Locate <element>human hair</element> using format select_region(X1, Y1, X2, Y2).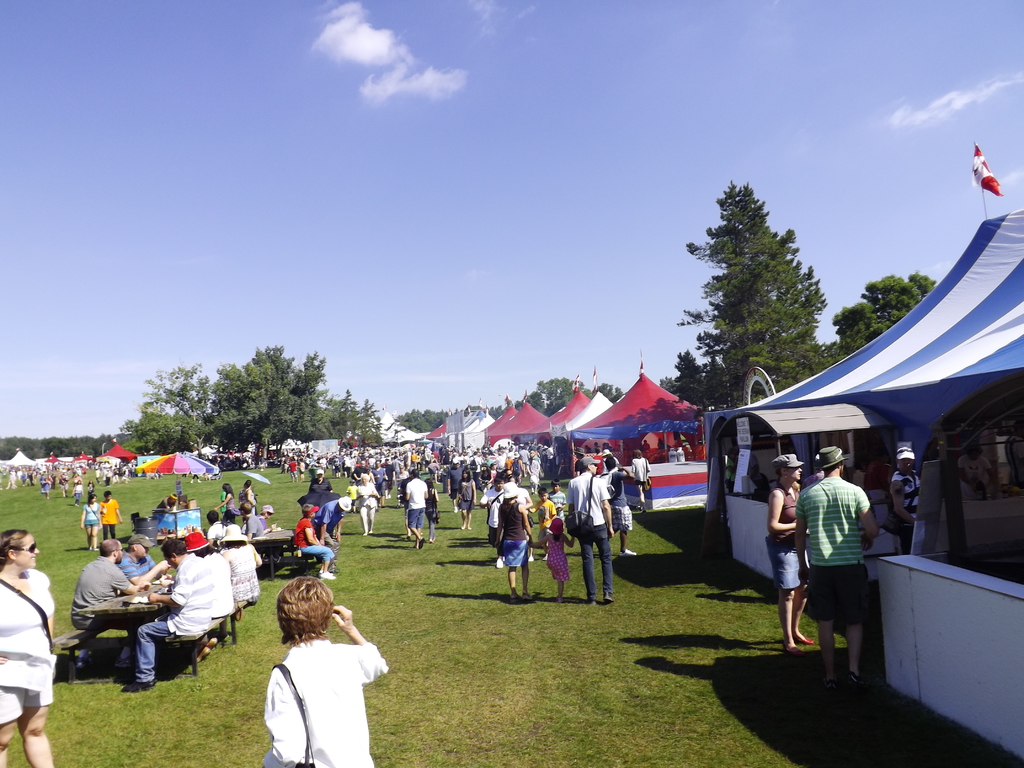
select_region(0, 529, 28, 572).
